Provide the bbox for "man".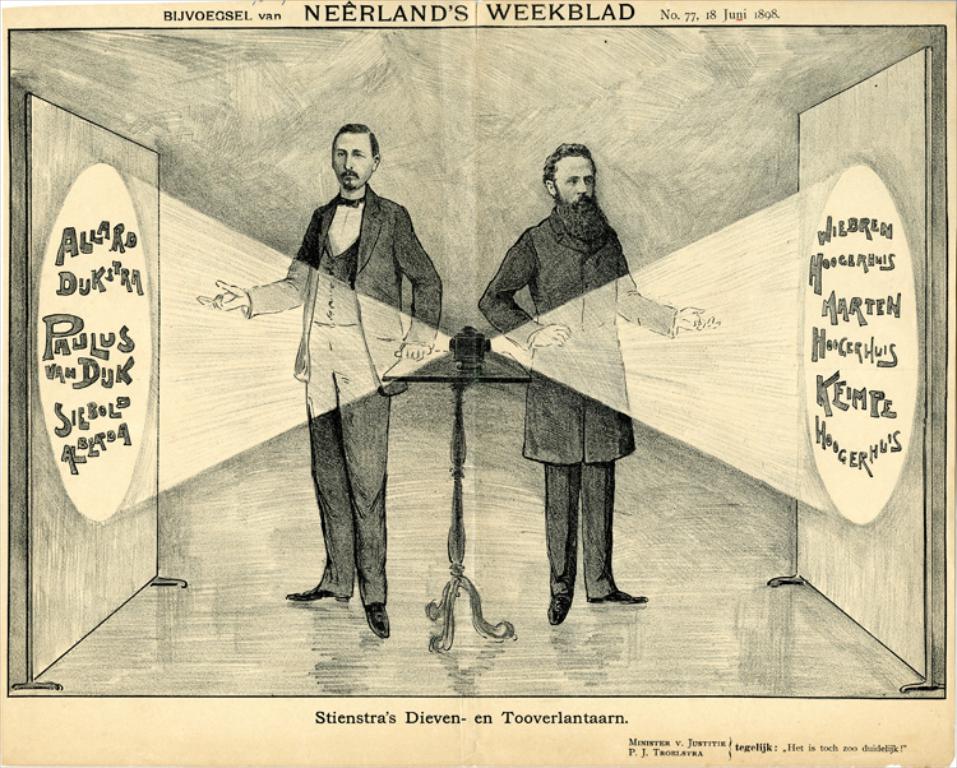
<bbox>262, 119, 439, 642</bbox>.
